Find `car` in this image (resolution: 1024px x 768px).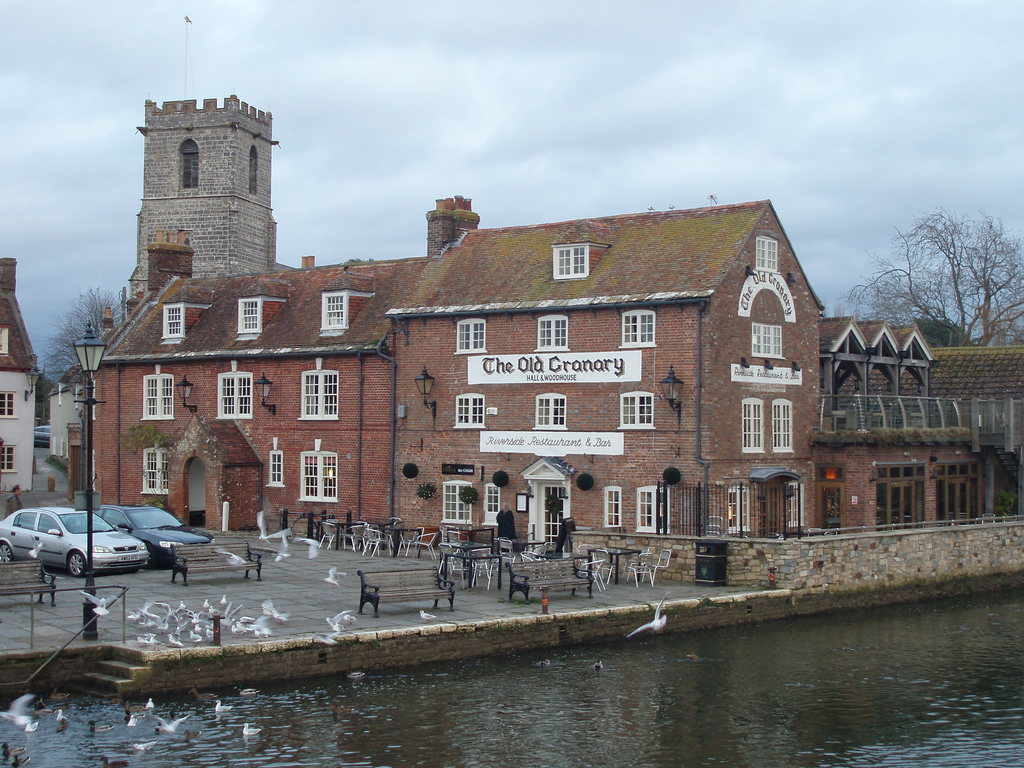
(0,510,151,594).
